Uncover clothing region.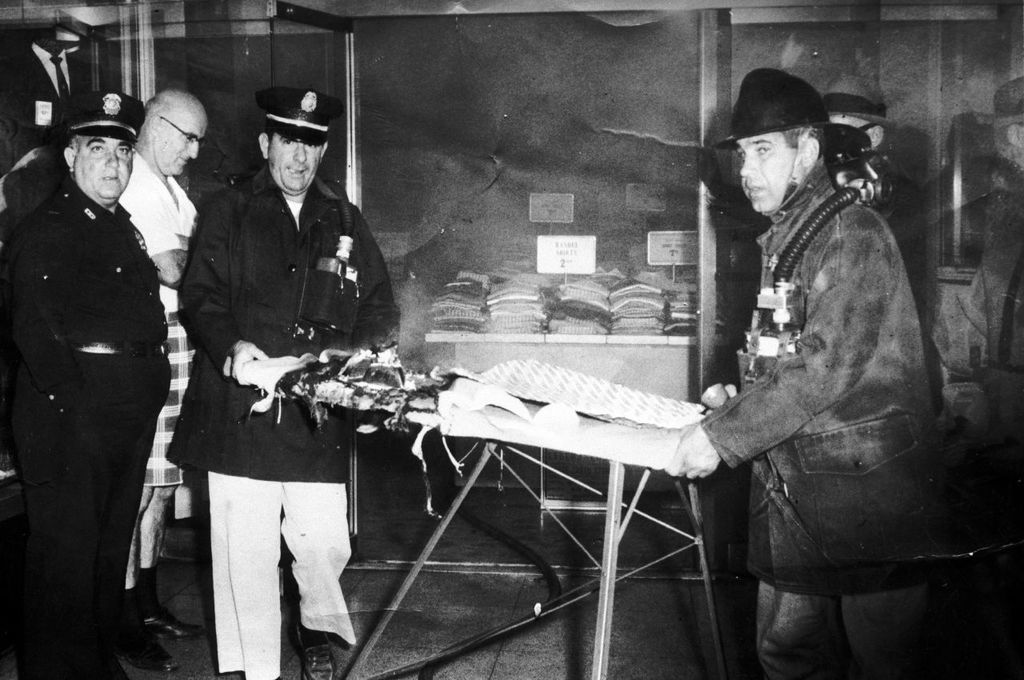
Uncovered: bbox=(178, 169, 400, 679).
